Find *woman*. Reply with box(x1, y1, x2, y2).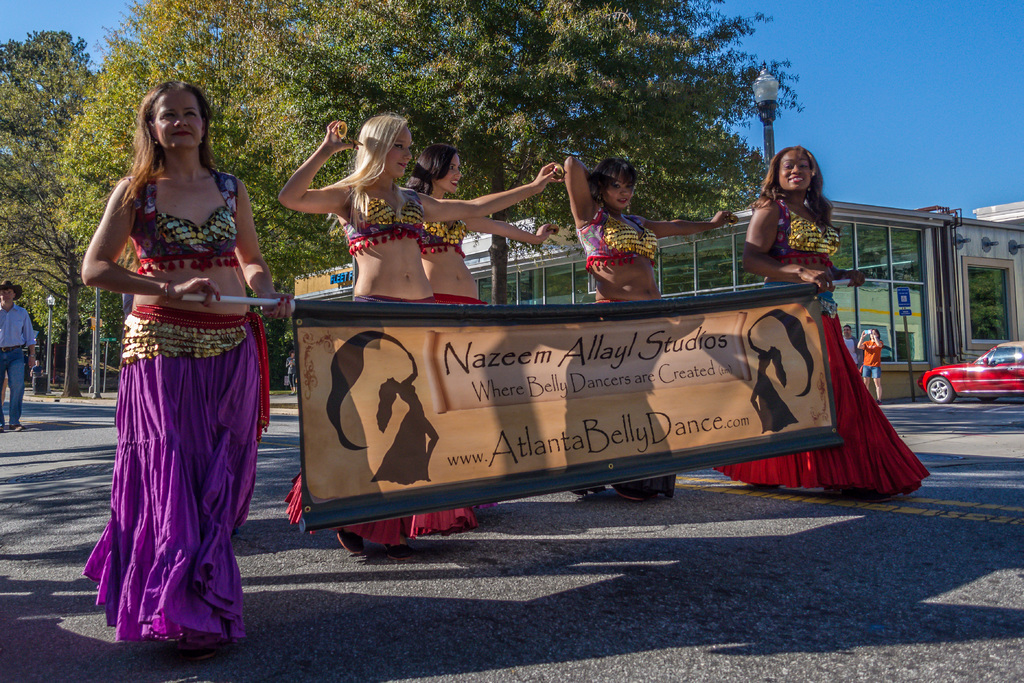
box(404, 143, 562, 504).
